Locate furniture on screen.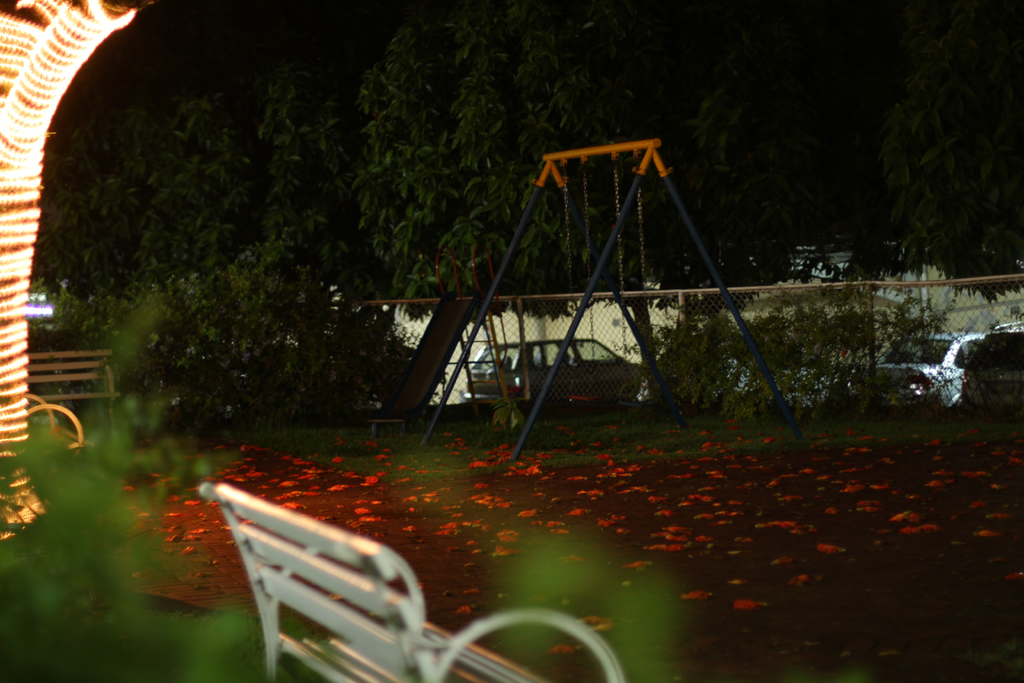
On screen at select_region(31, 347, 124, 440).
